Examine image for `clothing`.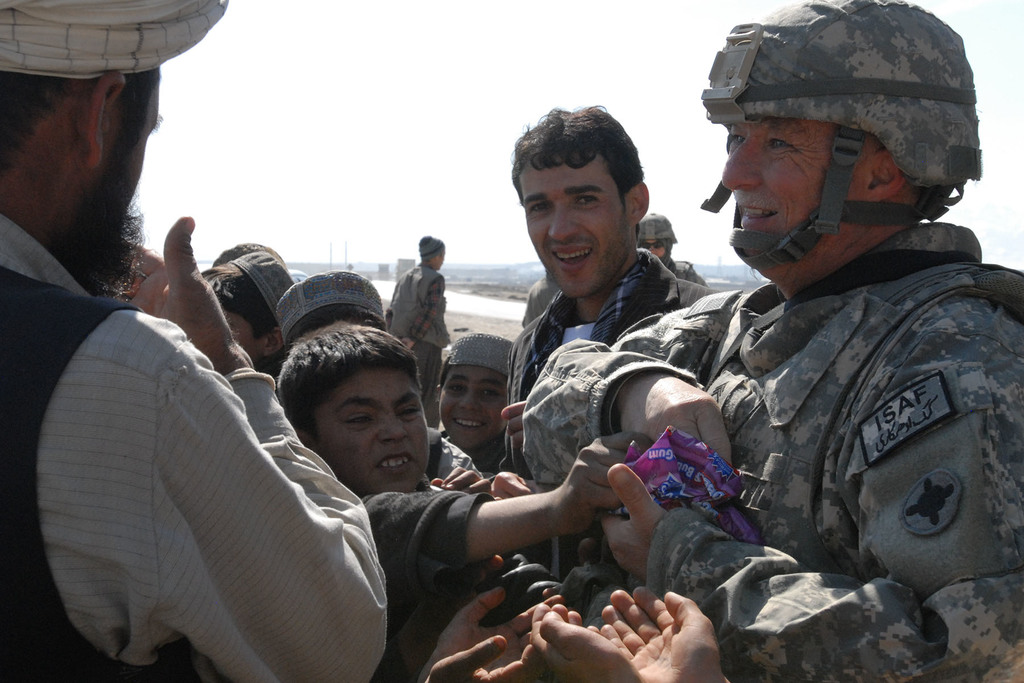
Examination result: pyautogui.locateOnScreen(423, 427, 479, 495).
